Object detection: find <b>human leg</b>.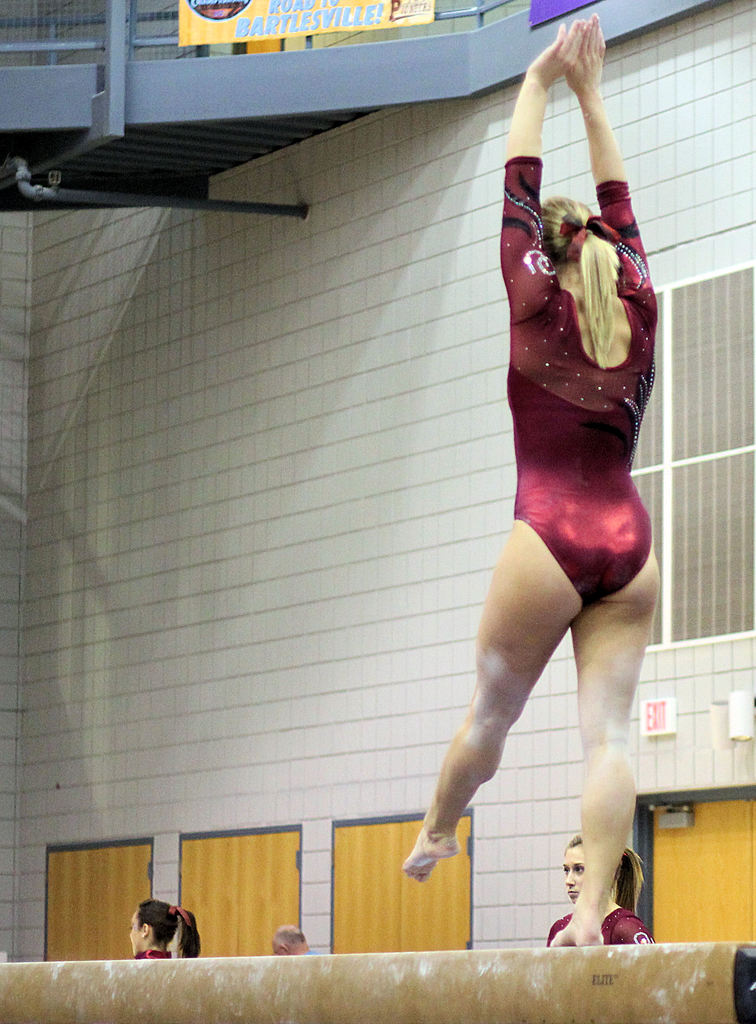
x1=402 y1=514 x2=576 y2=879.
